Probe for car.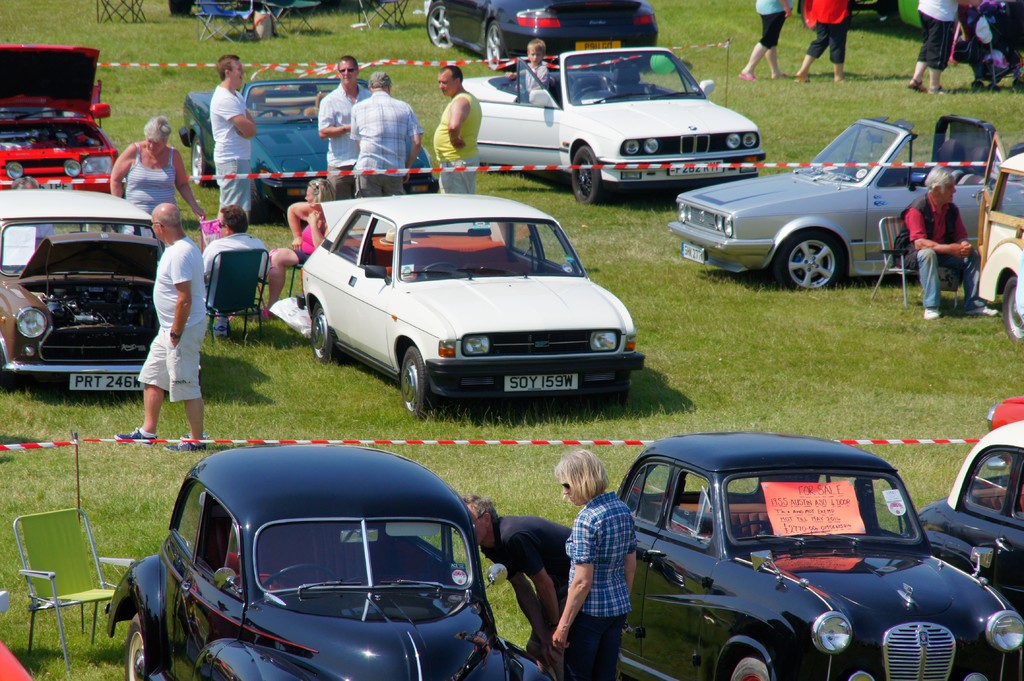
Probe result: bbox(428, 0, 657, 70).
